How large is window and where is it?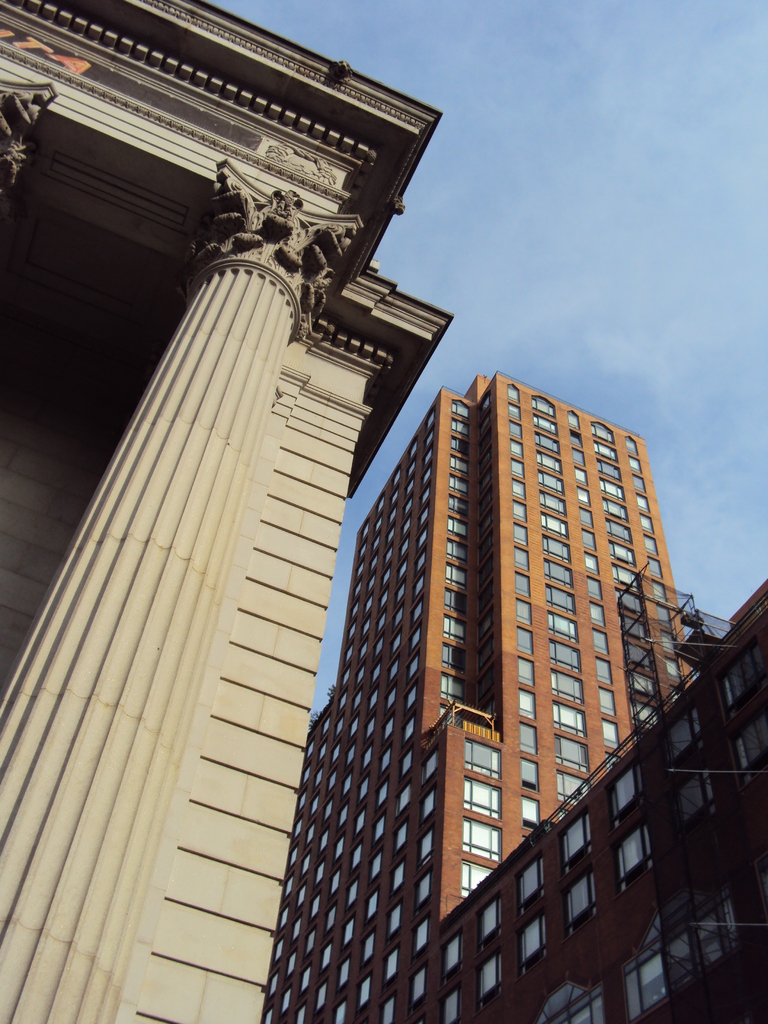
Bounding box: Rect(418, 829, 437, 855).
